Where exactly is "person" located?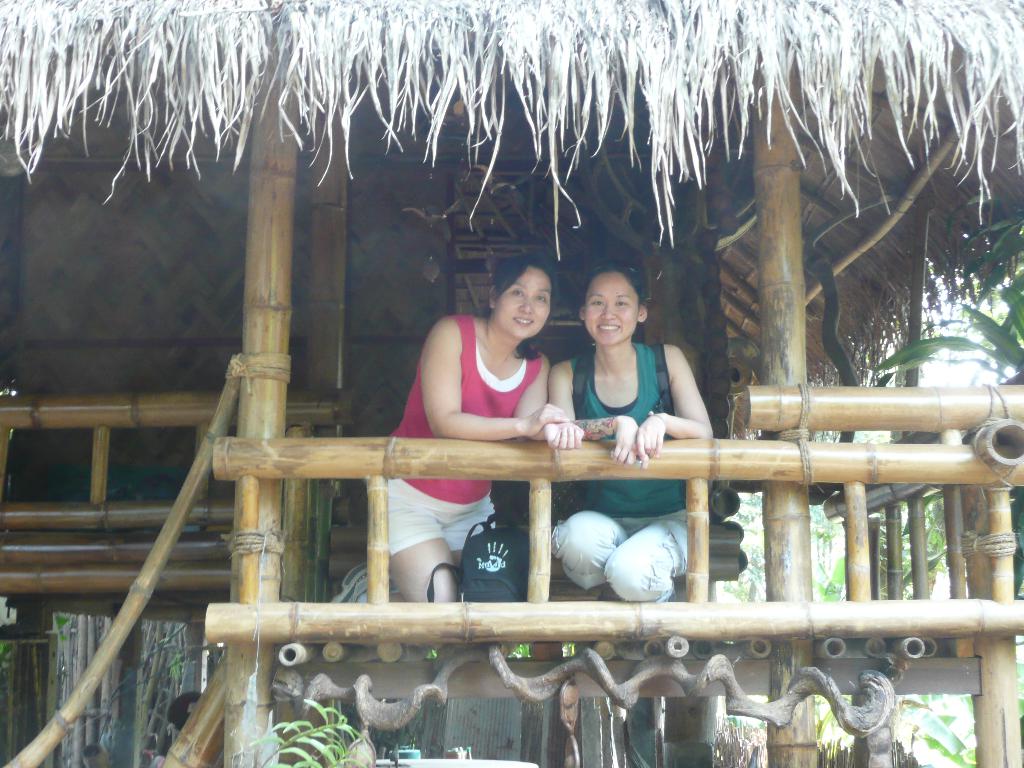
Its bounding box is <bbox>358, 251, 572, 666</bbox>.
